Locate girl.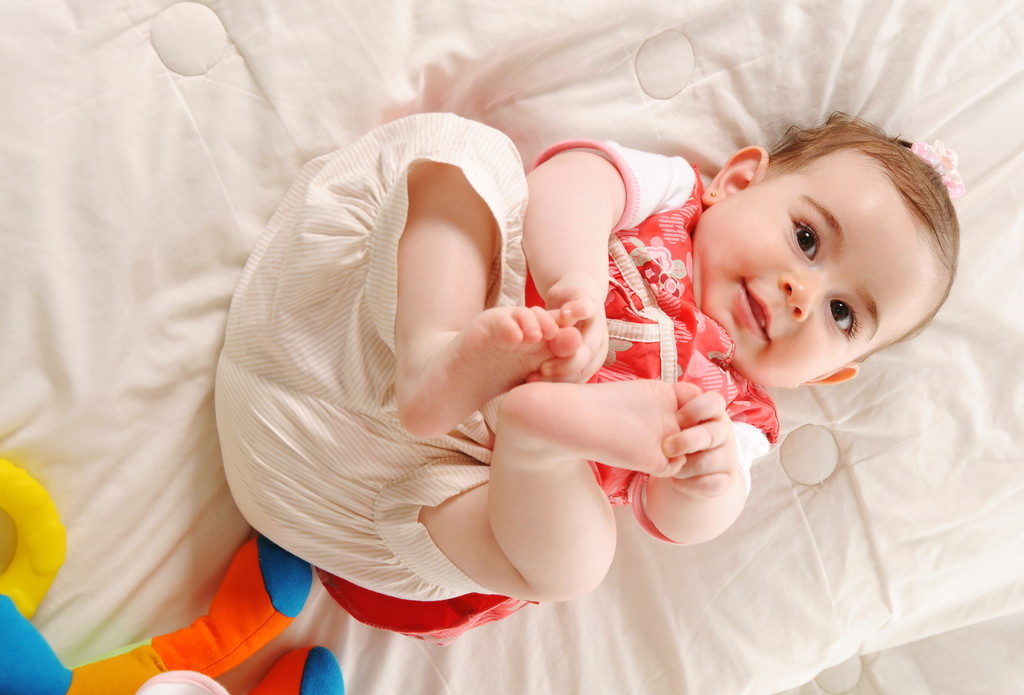
Bounding box: region(211, 110, 955, 648).
